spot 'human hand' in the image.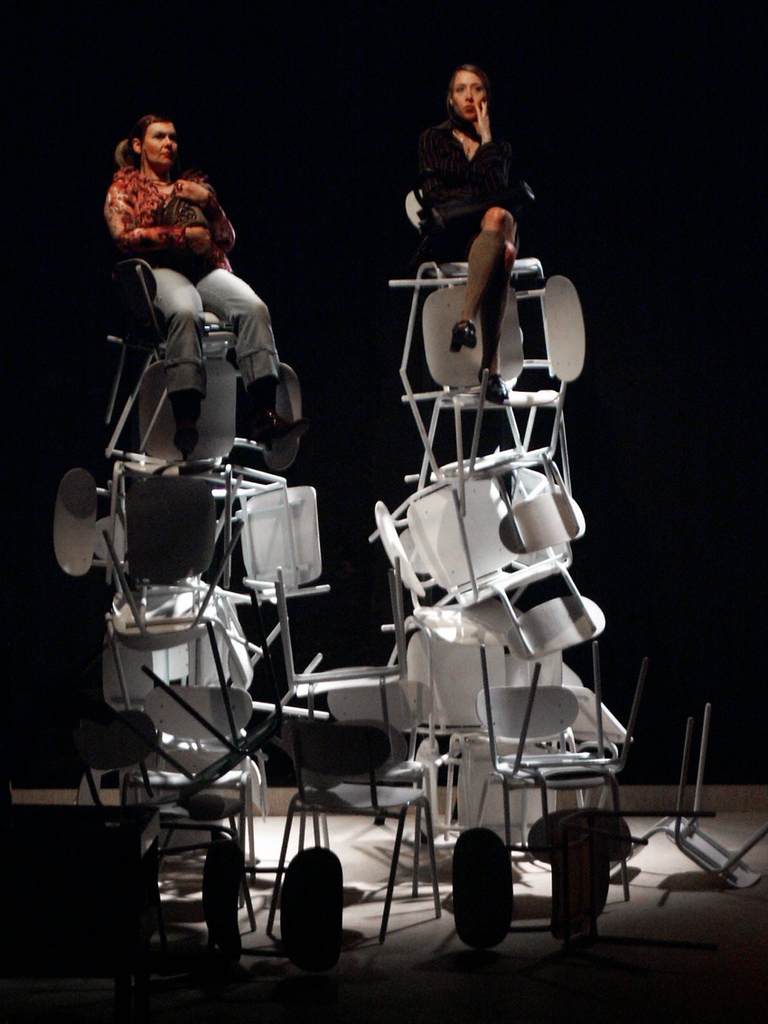
'human hand' found at region(182, 226, 210, 253).
